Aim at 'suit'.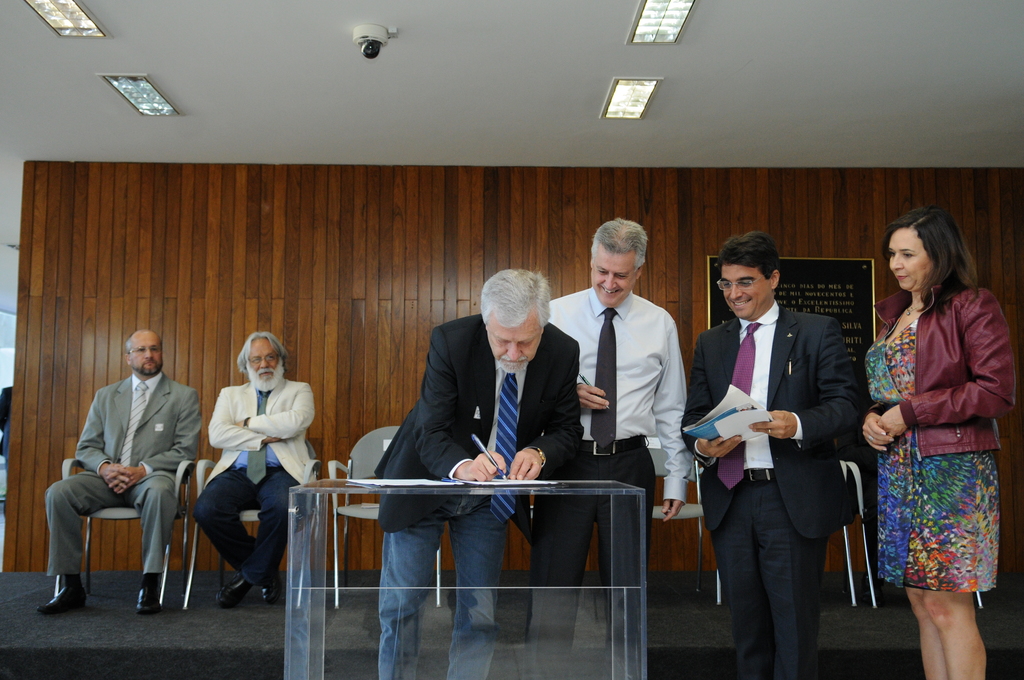
Aimed at box(44, 373, 206, 576).
